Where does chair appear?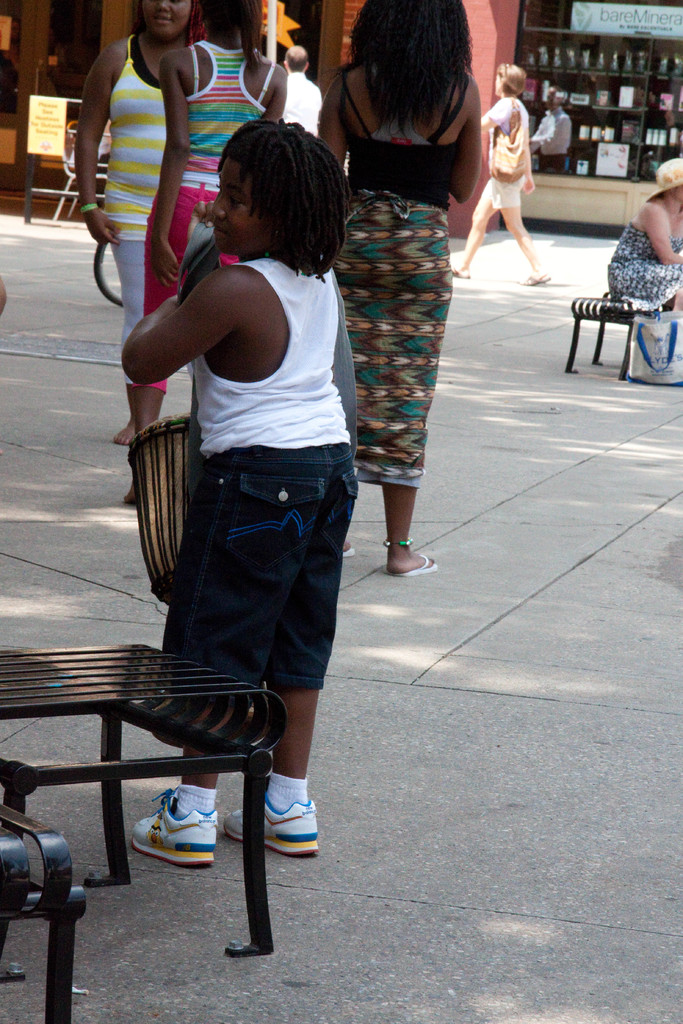
Appears at {"x1": 17, "y1": 495, "x2": 346, "y2": 904}.
